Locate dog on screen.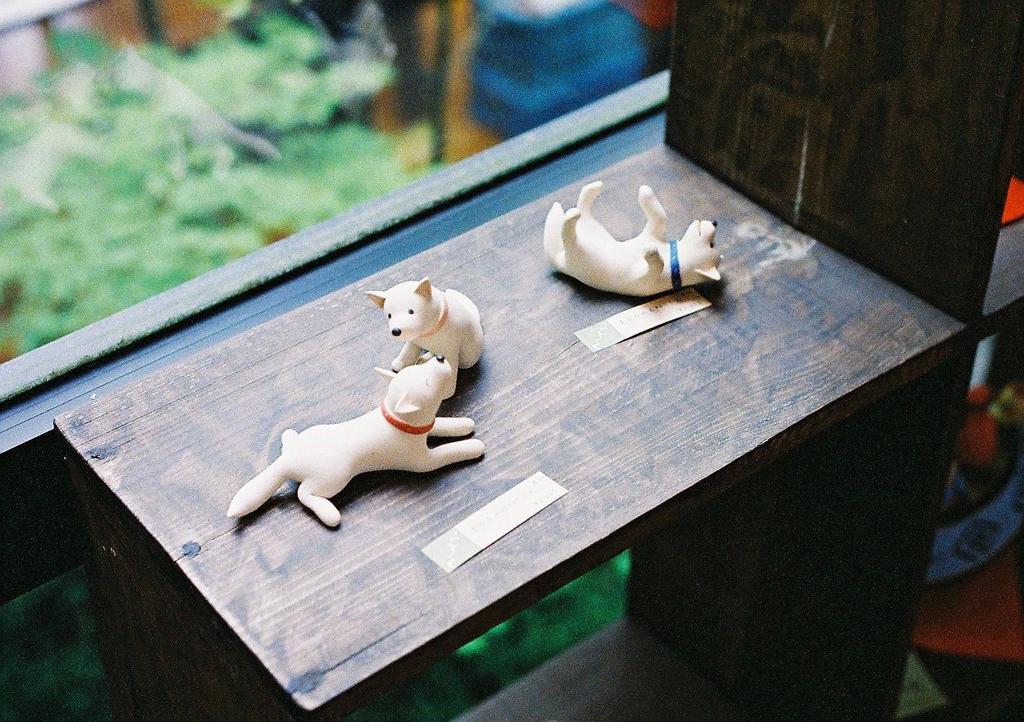
On screen at [546,182,724,303].
